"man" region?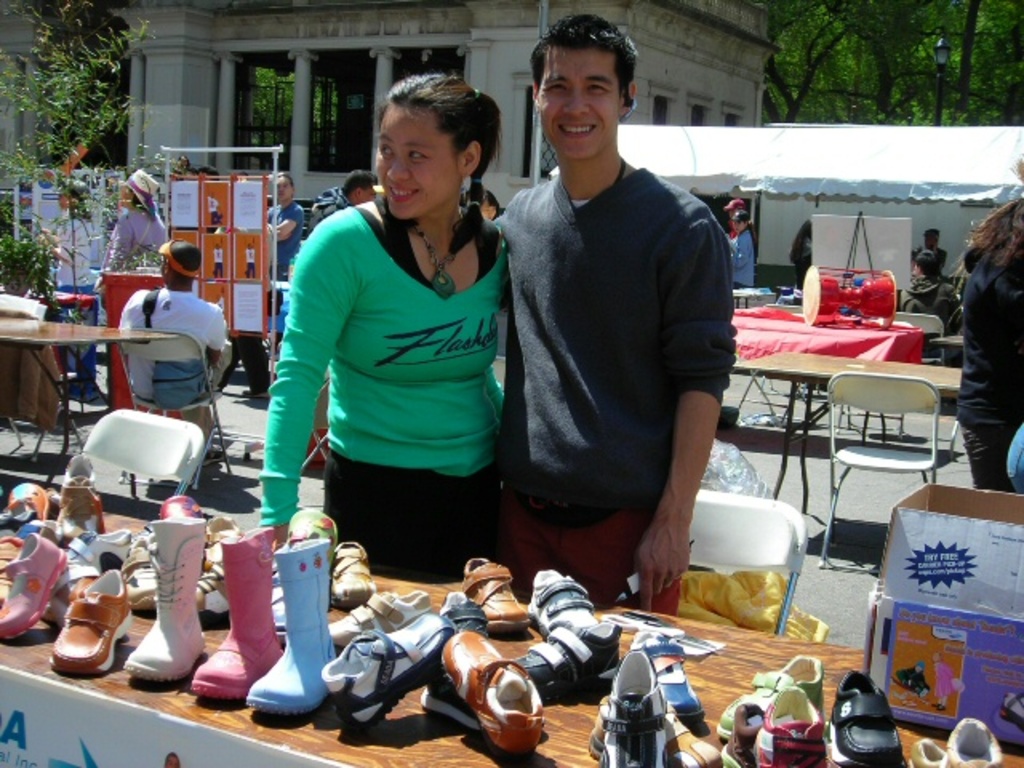
[478, 34, 750, 608]
